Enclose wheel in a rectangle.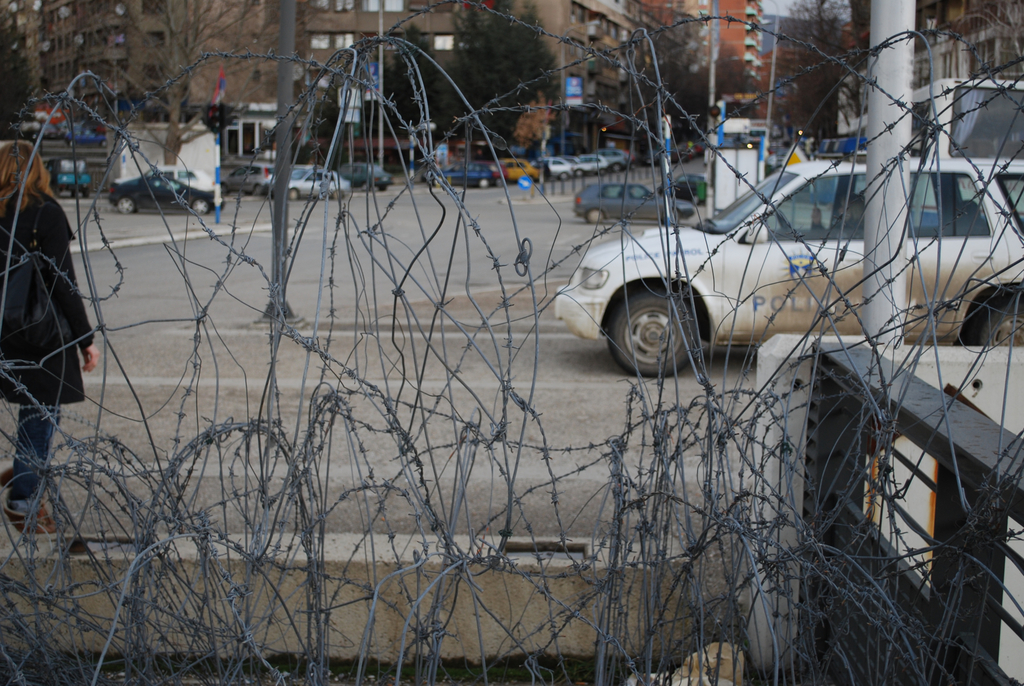
<box>587,208,607,222</box>.
